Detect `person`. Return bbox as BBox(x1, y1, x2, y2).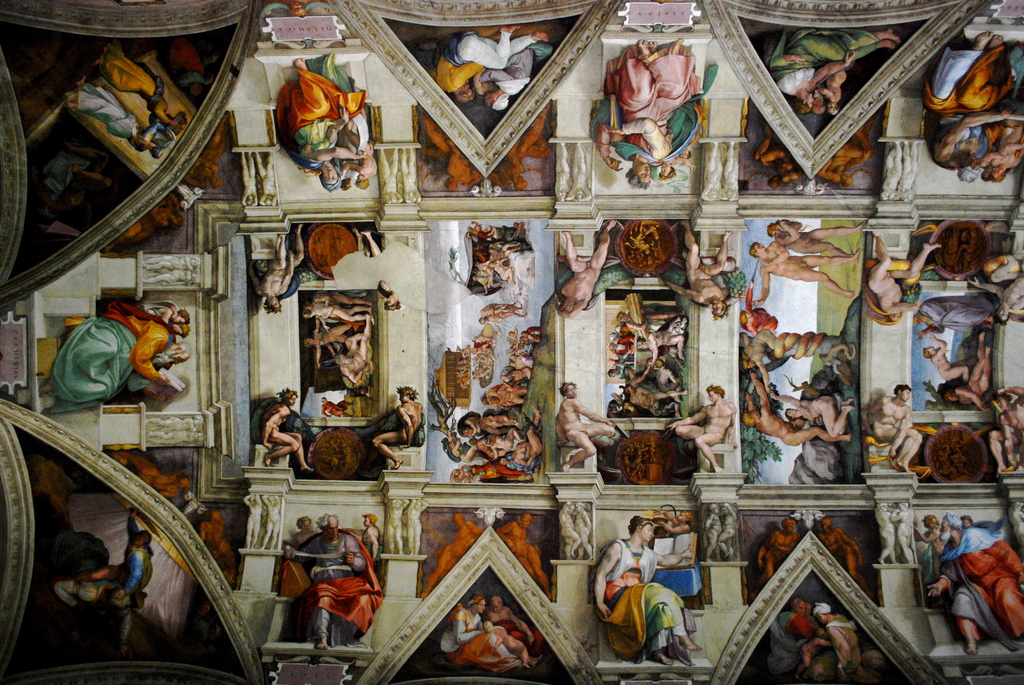
BBox(288, 517, 369, 649).
